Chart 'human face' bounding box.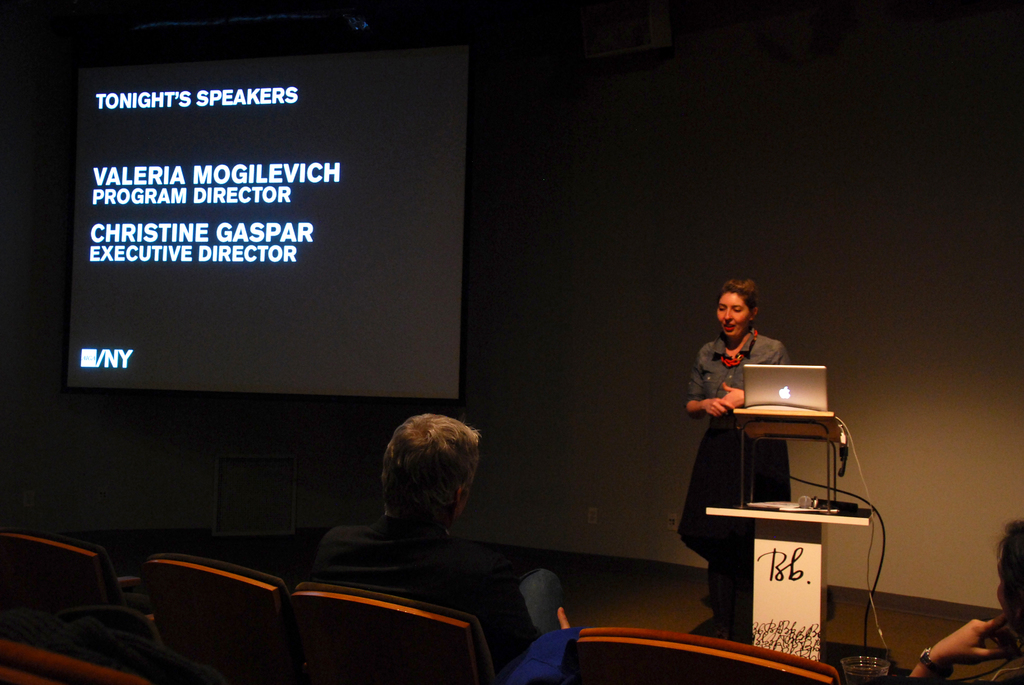
Charted: rect(716, 290, 749, 336).
